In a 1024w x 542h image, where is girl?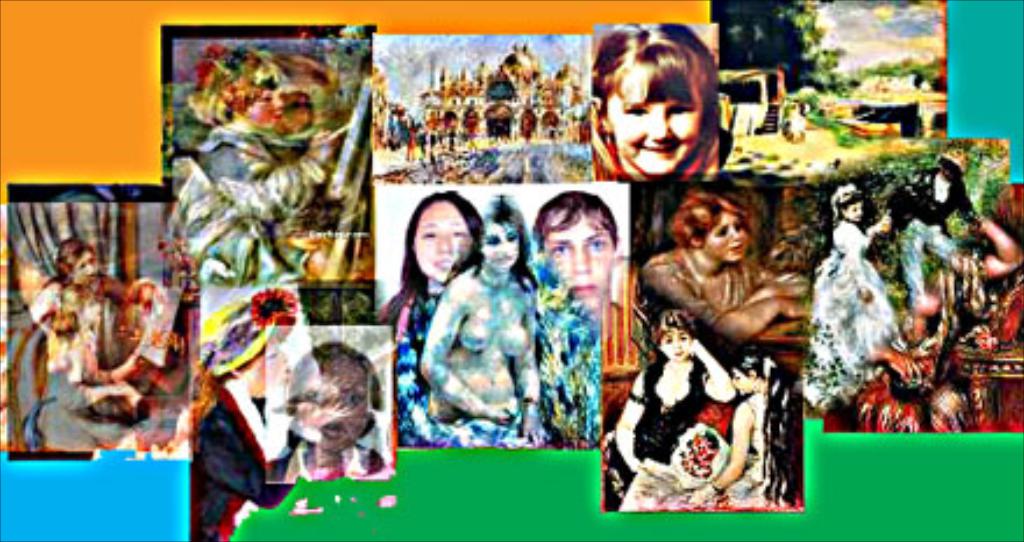
<box>384,188,482,335</box>.
